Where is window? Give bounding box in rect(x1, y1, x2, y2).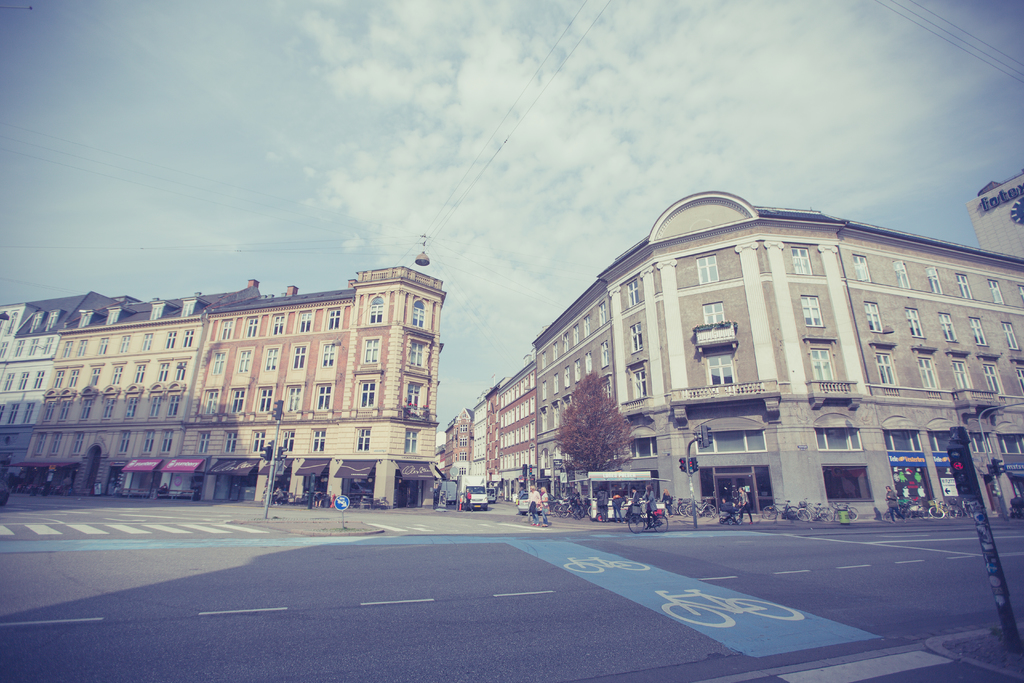
rect(291, 344, 308, 366).
